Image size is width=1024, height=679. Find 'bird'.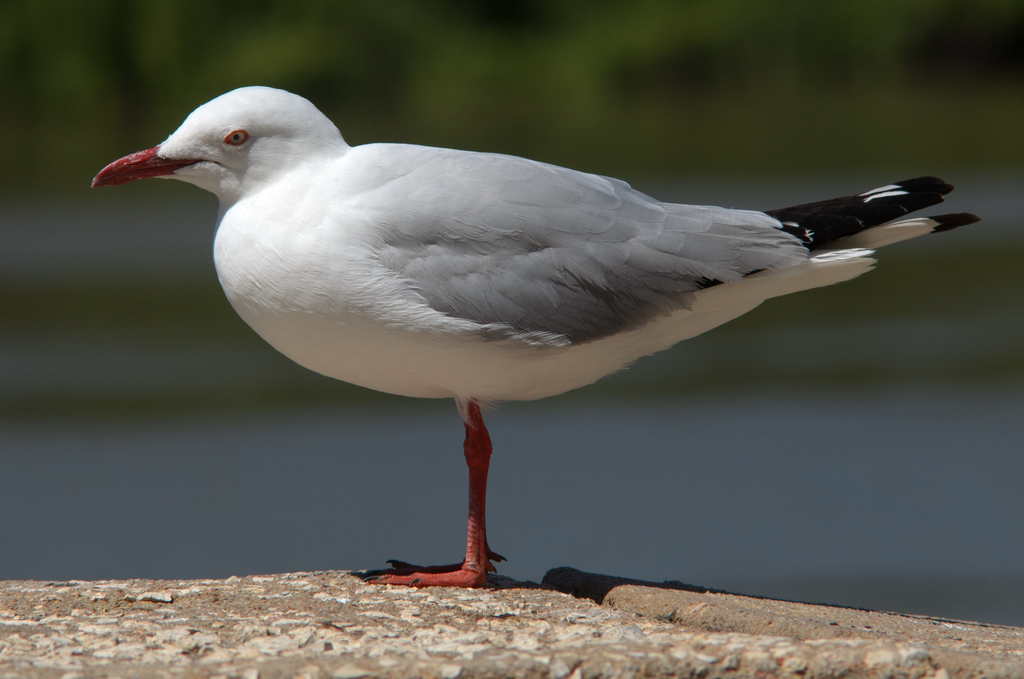
bbox=(88, 101, 961, 581).
